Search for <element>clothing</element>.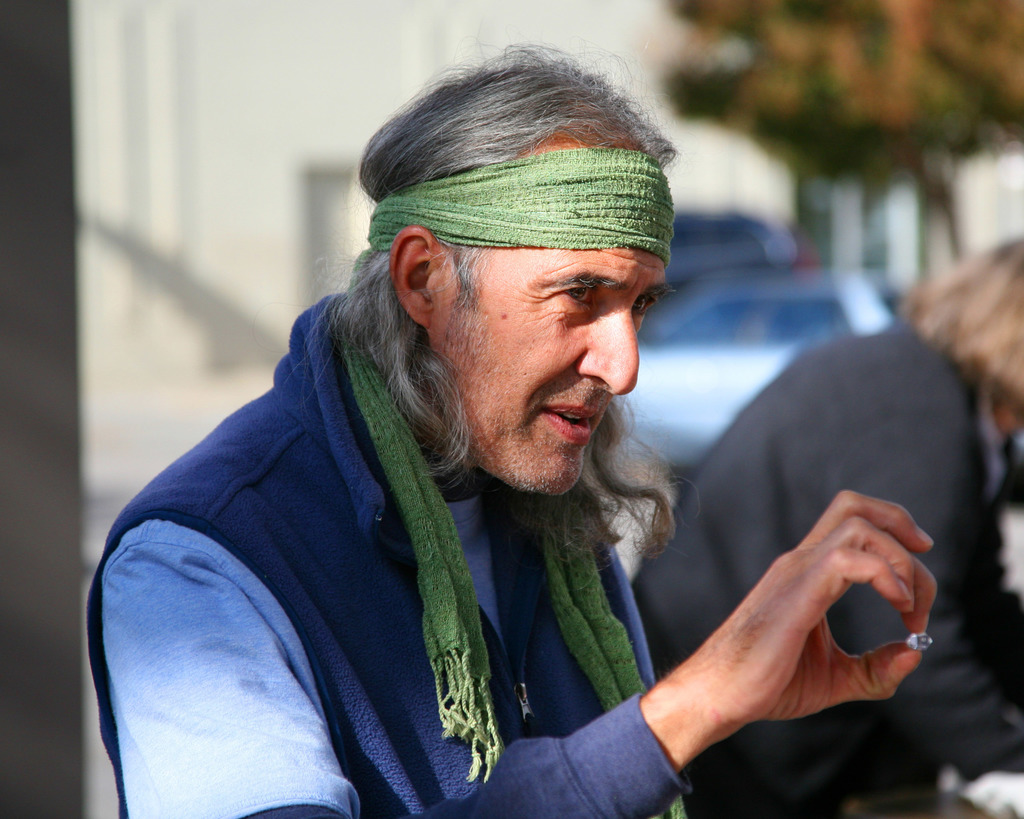
Found at (left=81, top=288, right=692, bottom=818).
